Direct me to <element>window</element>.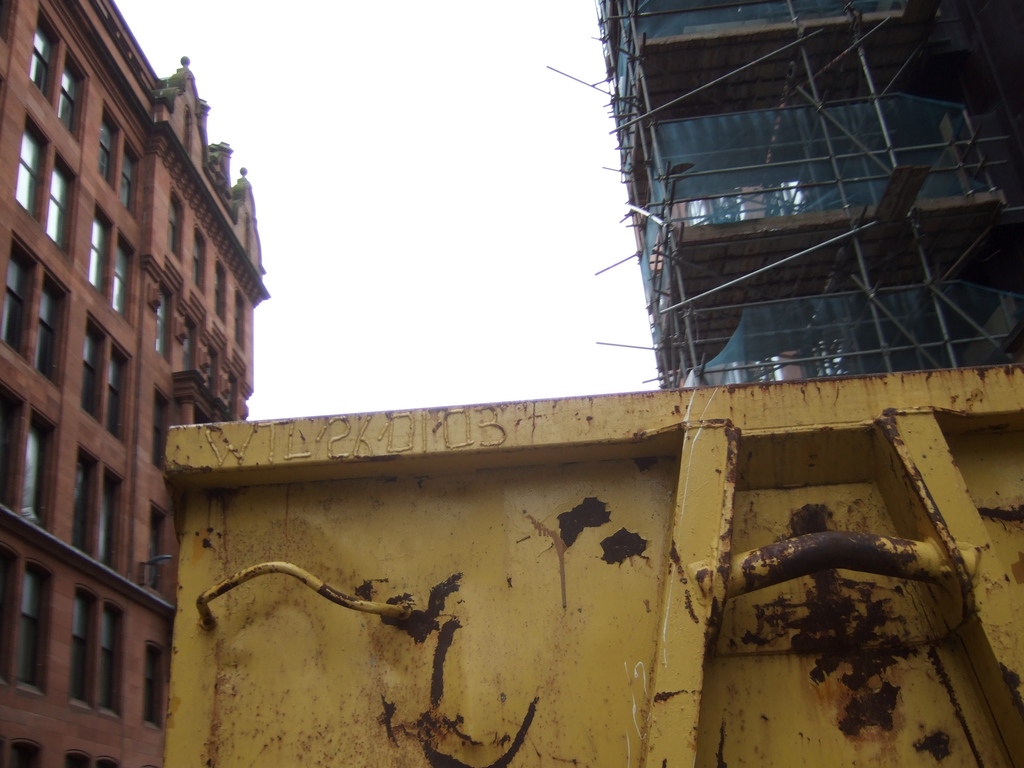
Direction: [88,218,107,290].
